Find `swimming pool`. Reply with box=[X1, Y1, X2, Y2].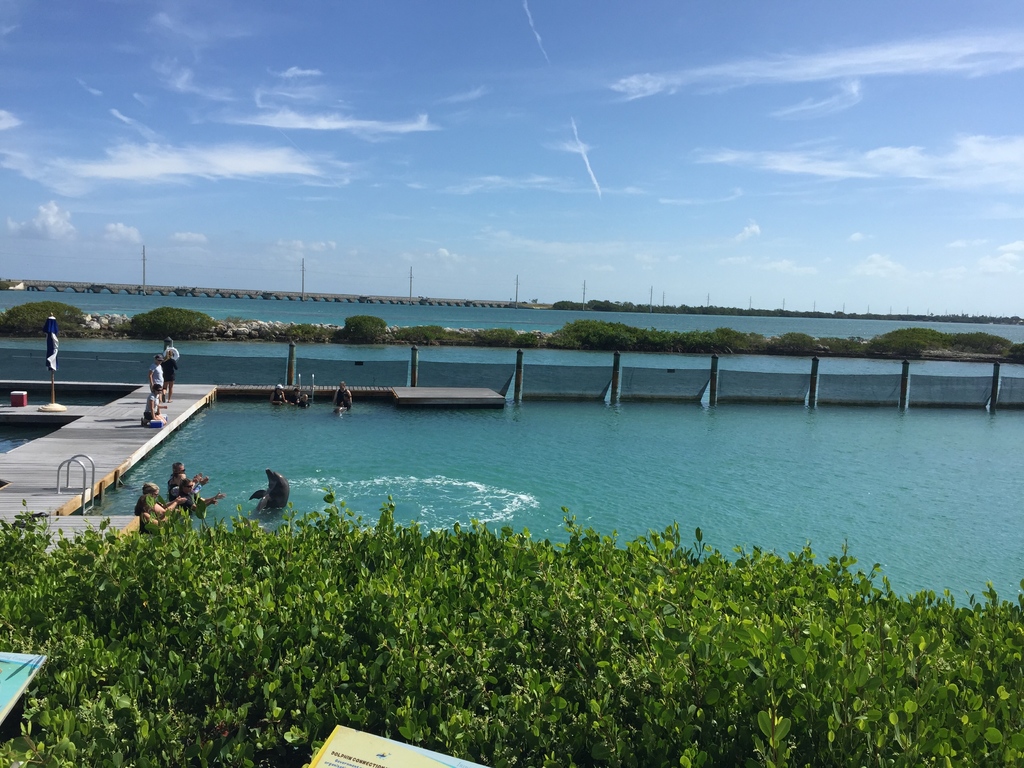
box=[56, 381, 1023, 611].
